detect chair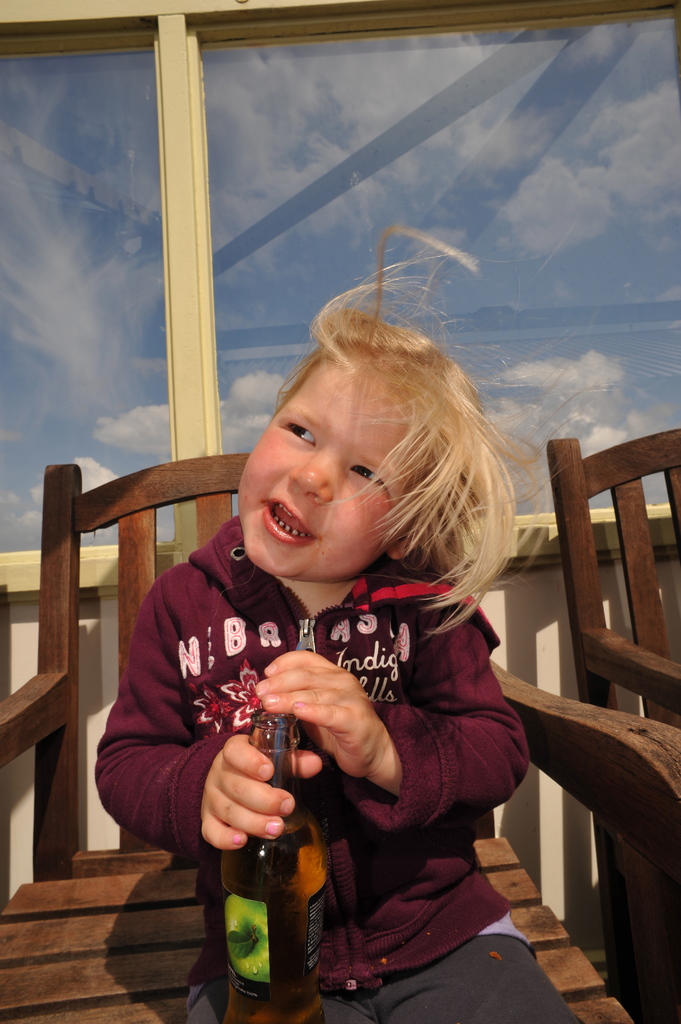
{"x1": 548, "y1": 433, "x2": 680, "y2": 1023}
